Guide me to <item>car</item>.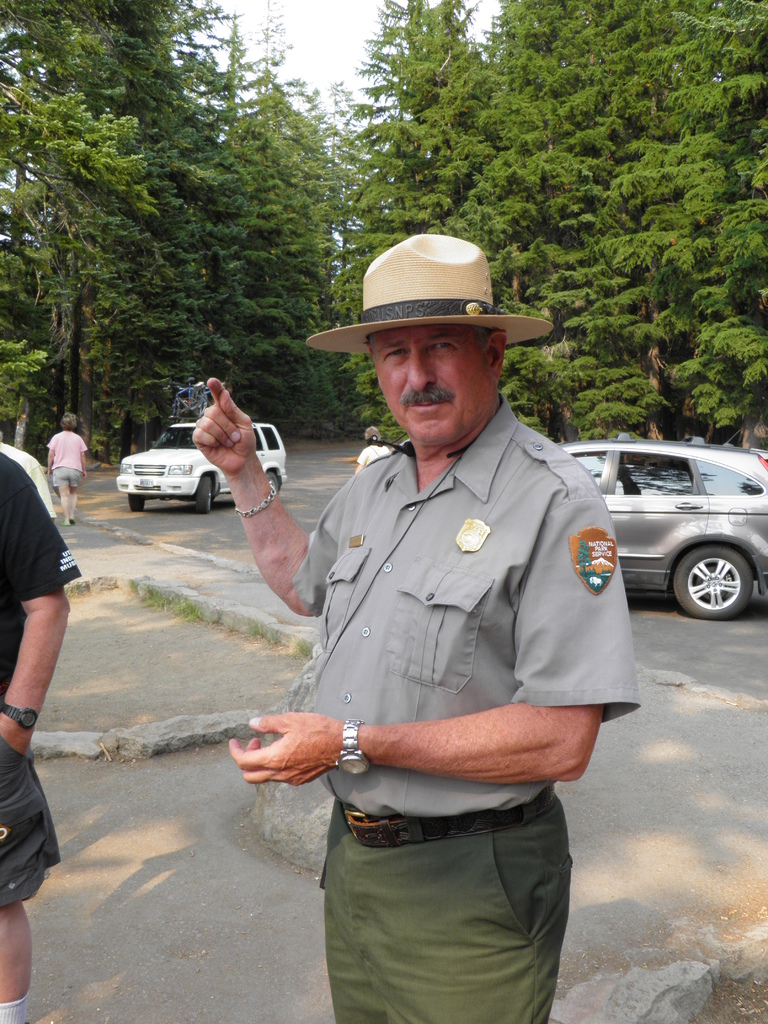
Guidance: region(578, 438, 767, 627).
